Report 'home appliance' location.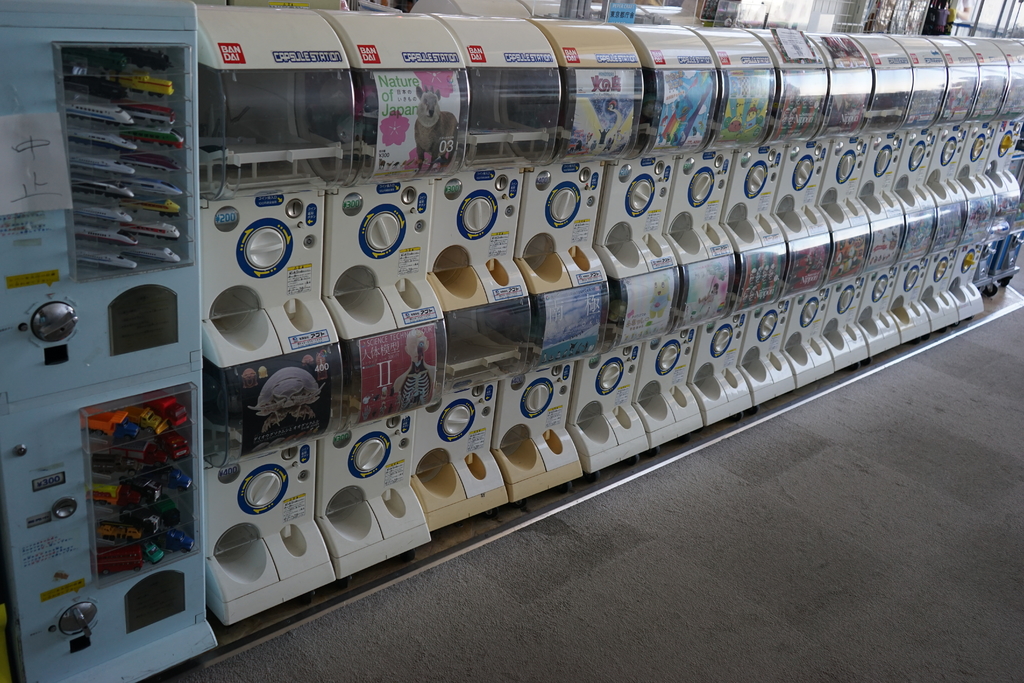
Report: <bbox>200, 172, 312, 333</bbox>.
